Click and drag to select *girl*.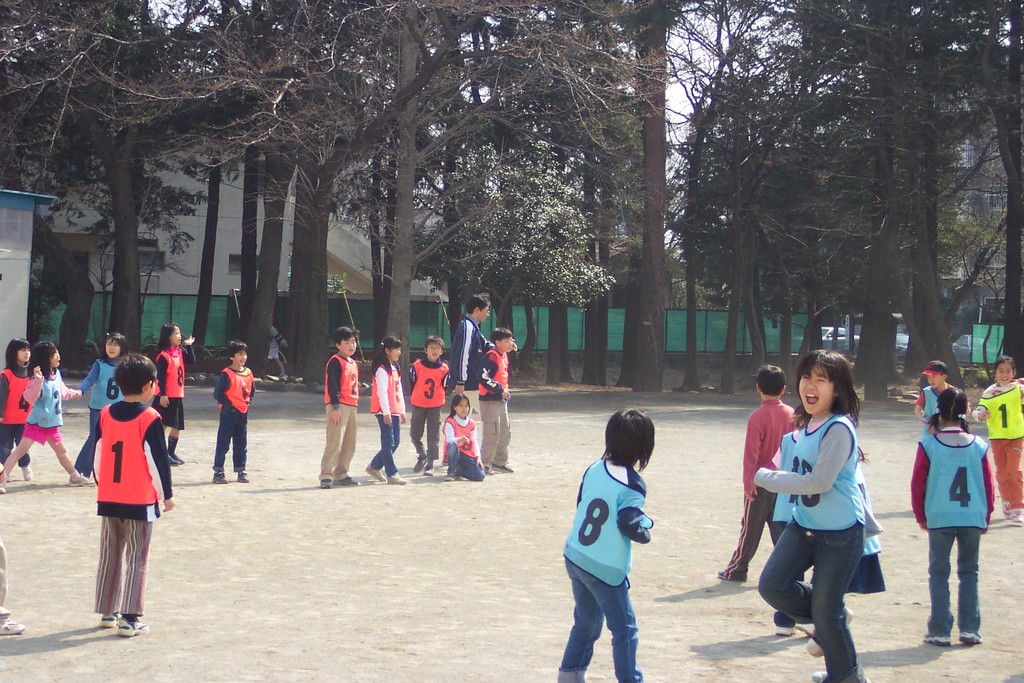
Selection: x1=76 y1=331 x2=143 y2=486.
